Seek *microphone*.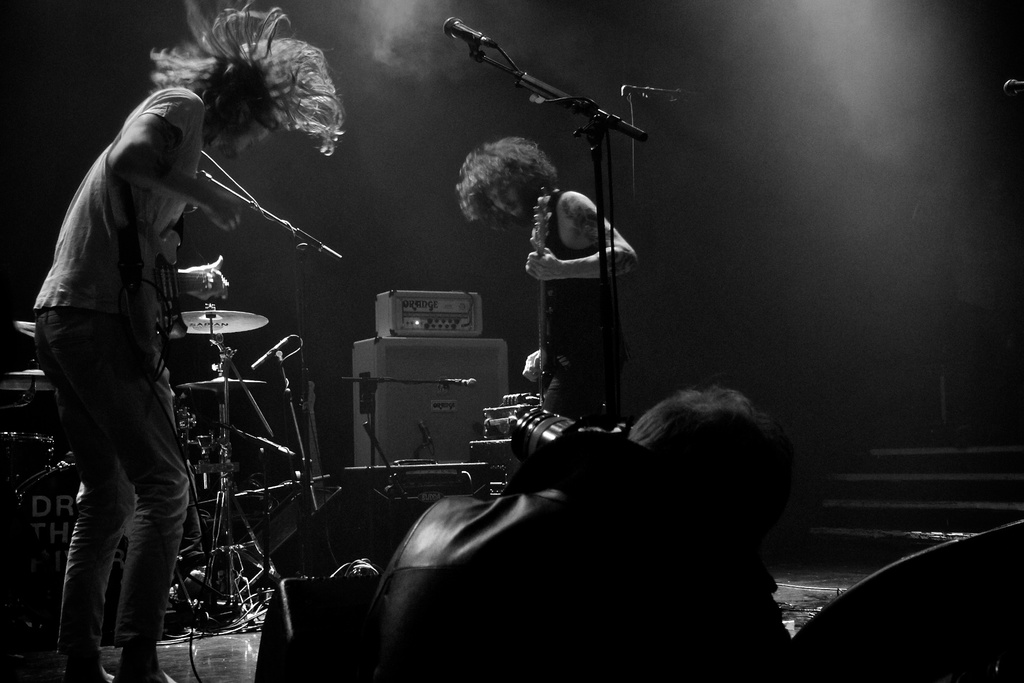
left=249, top=336, right=296, bottom=368.
